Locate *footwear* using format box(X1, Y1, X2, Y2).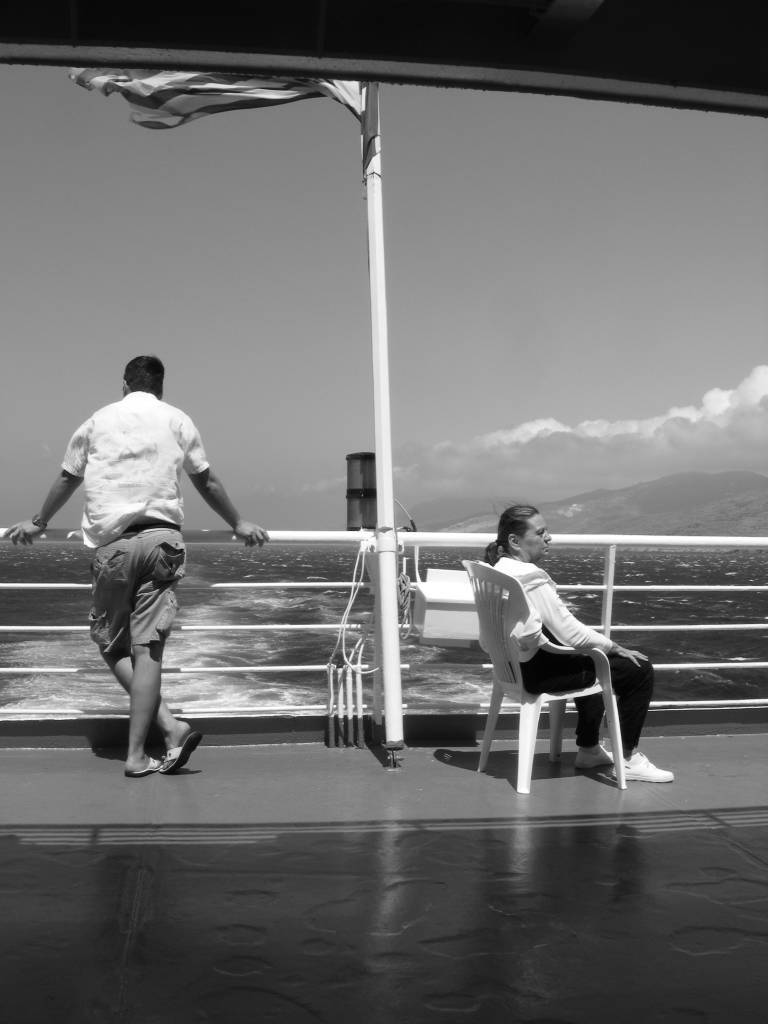
box(121, 756, 163, 777).
